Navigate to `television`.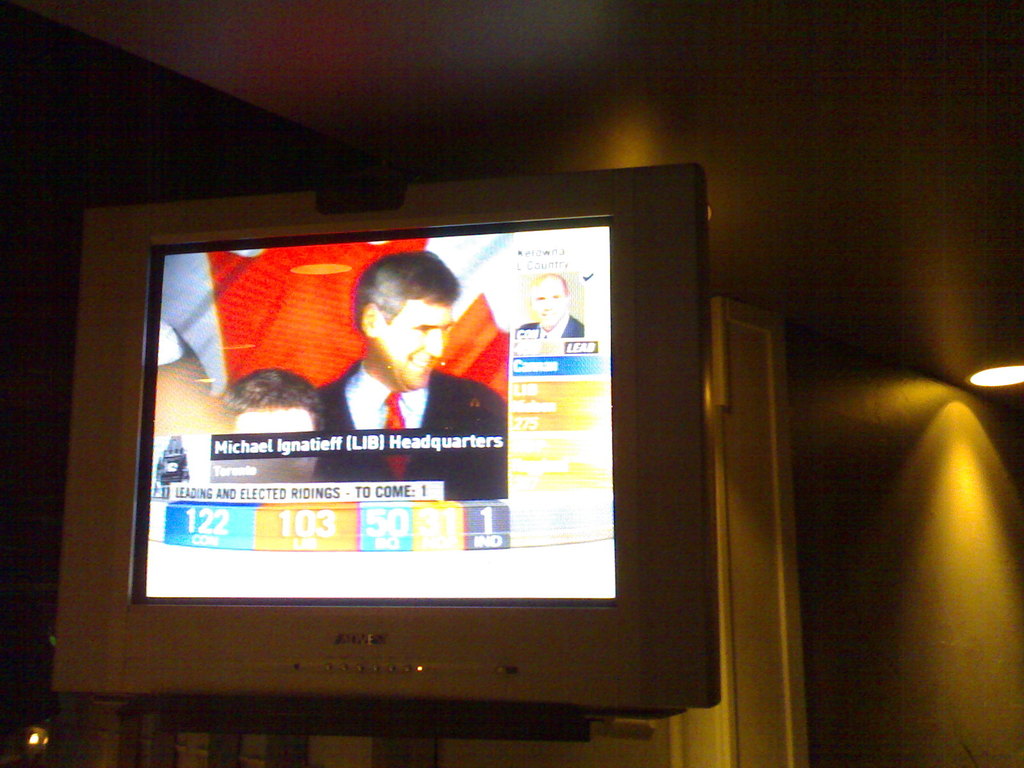
Navigation target: {"left": 54, "top": 164, "right": 723, "bottom": 744}.
